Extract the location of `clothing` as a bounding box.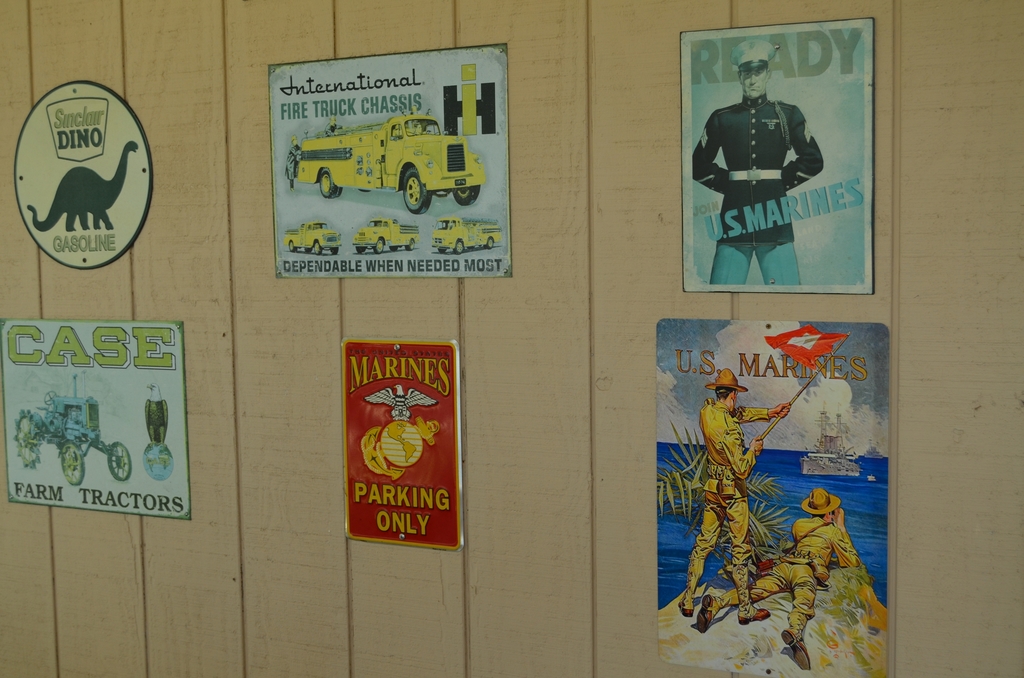
box(696, 511, 858, 632).
